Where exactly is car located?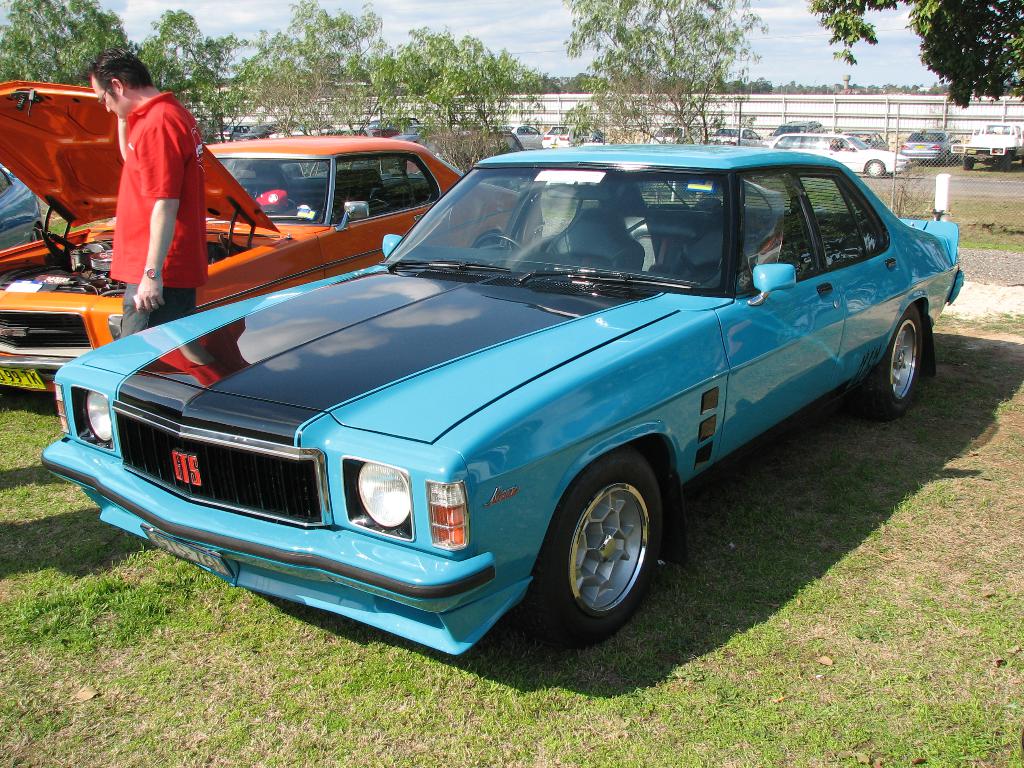
Its bounding box is 0 161 53 249.
